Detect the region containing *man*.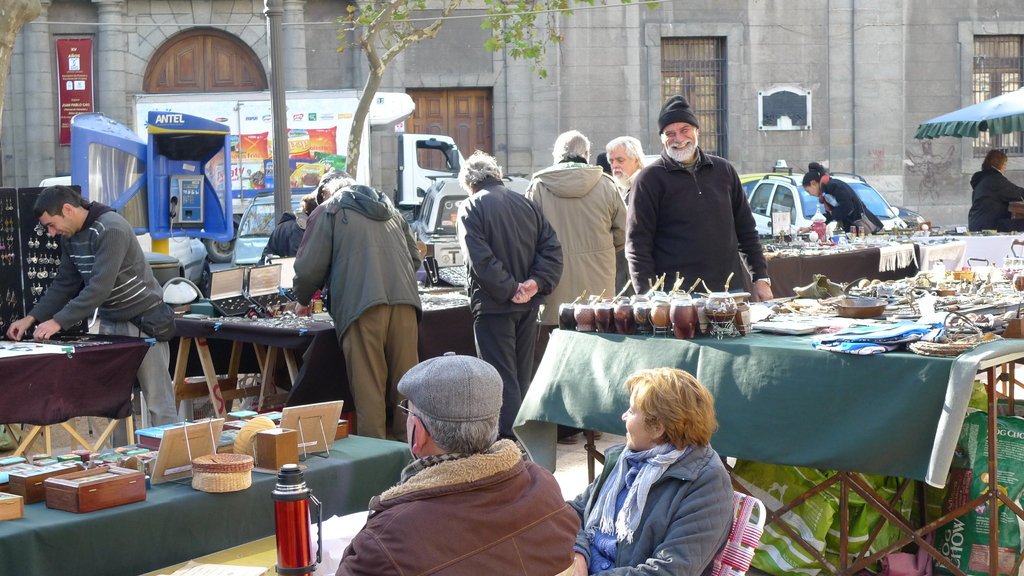
(6, 183, 182, 438).
